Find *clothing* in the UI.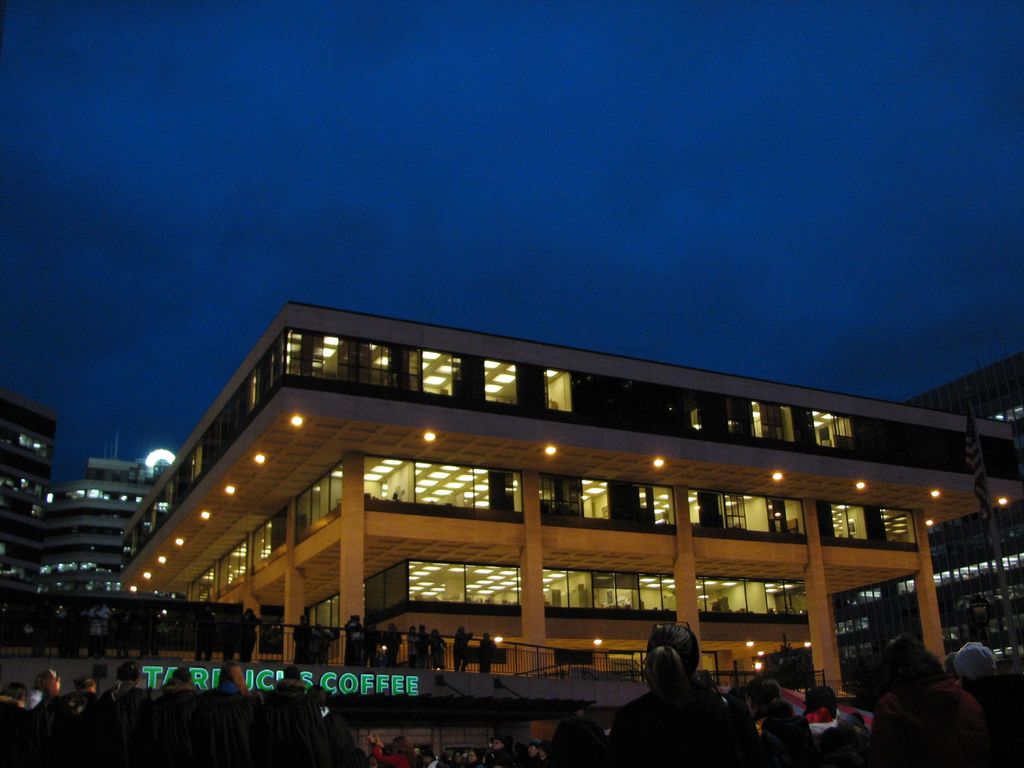
UI element at (867, 684, 995, 767).
